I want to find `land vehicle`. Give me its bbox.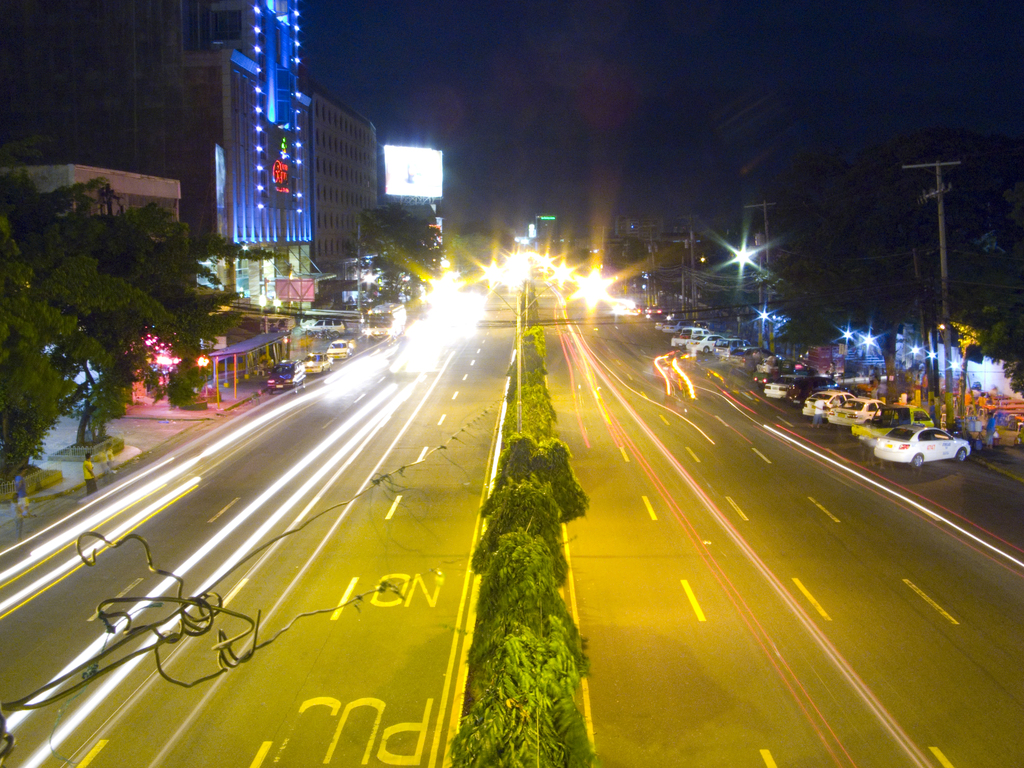
(664,323,682,332).
